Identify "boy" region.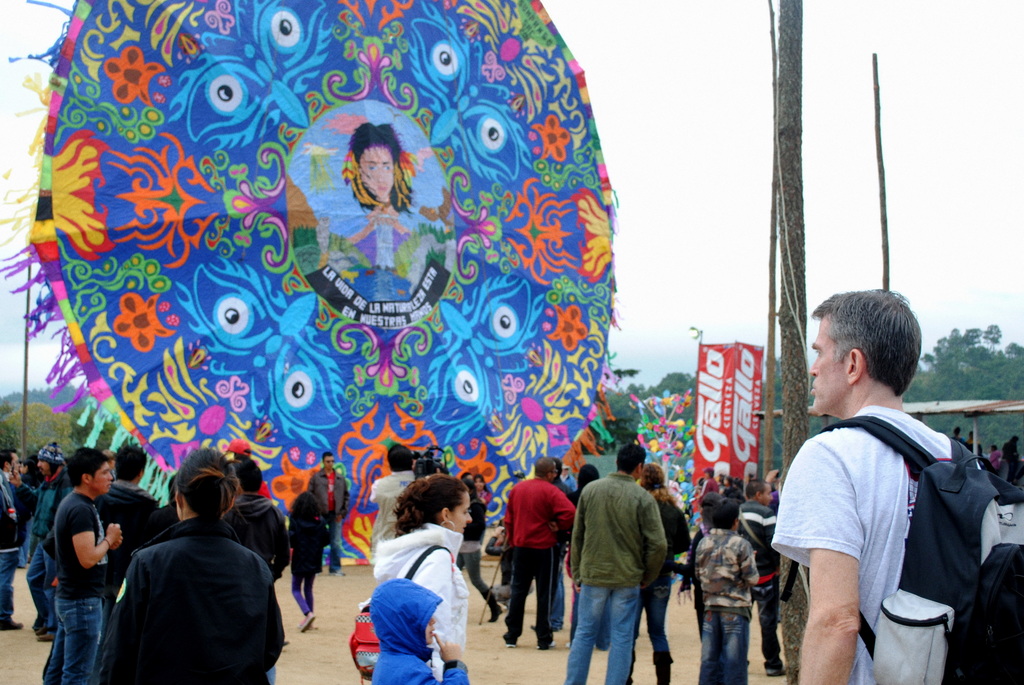
Region: crop(45, 448, 125, 684).
